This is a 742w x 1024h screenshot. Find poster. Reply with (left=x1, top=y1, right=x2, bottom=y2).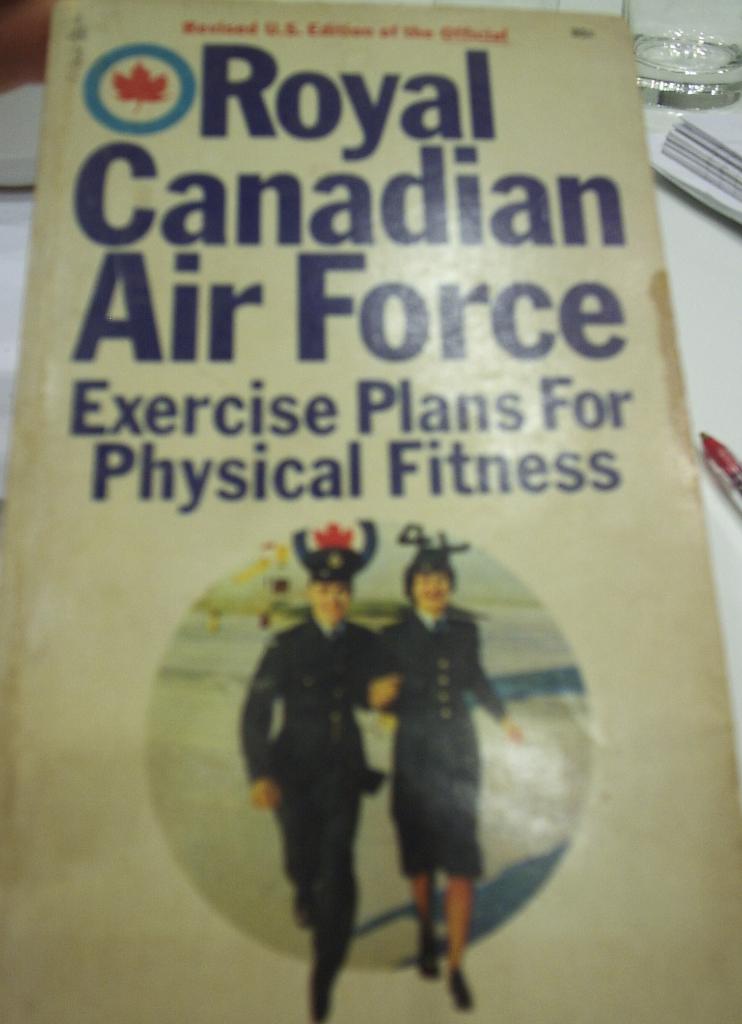
(left=0, top=1, right=741, bottom=1023).
